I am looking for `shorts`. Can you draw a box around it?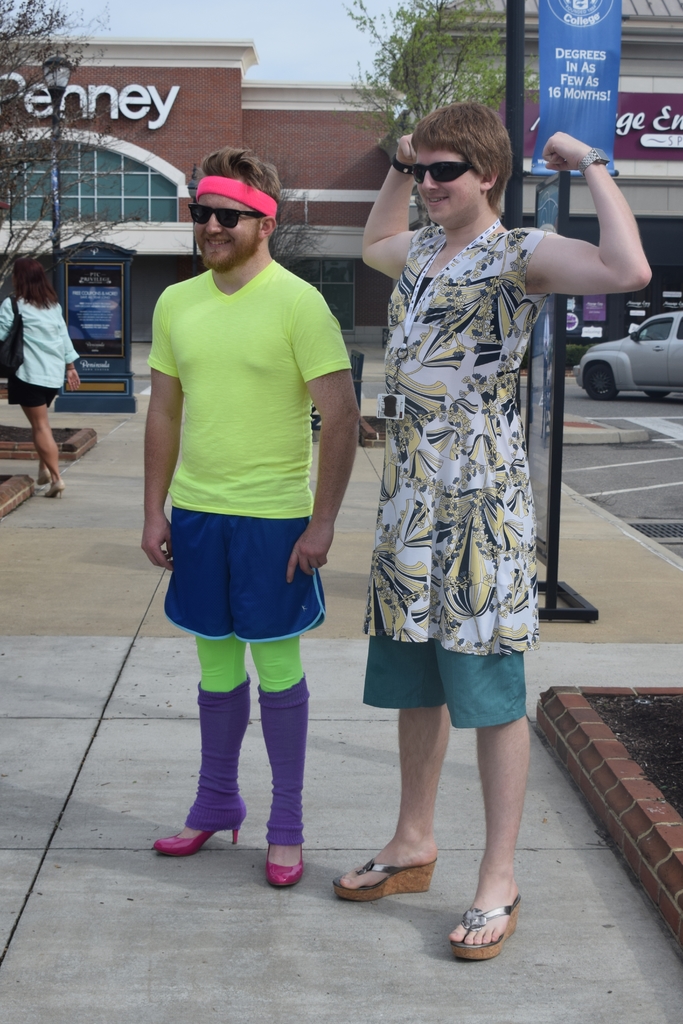
Sure, the bounding box is locate(8, 380, 62, 406).
